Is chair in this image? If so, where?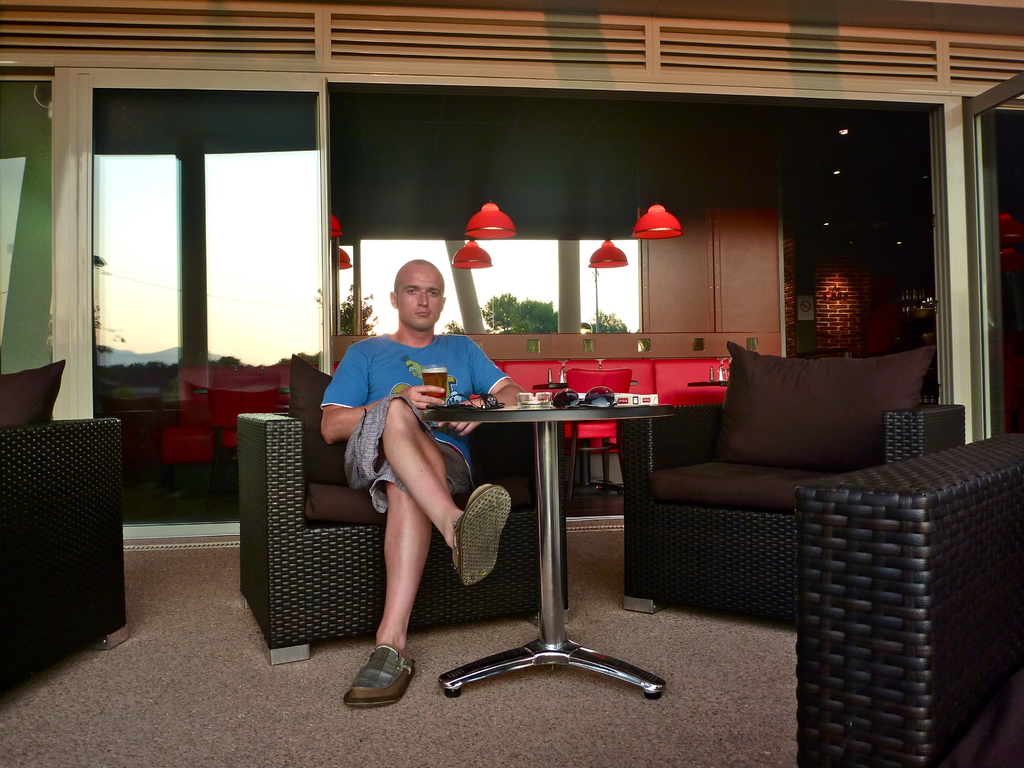
Yes, at crop(234, 362, 571, 666).
